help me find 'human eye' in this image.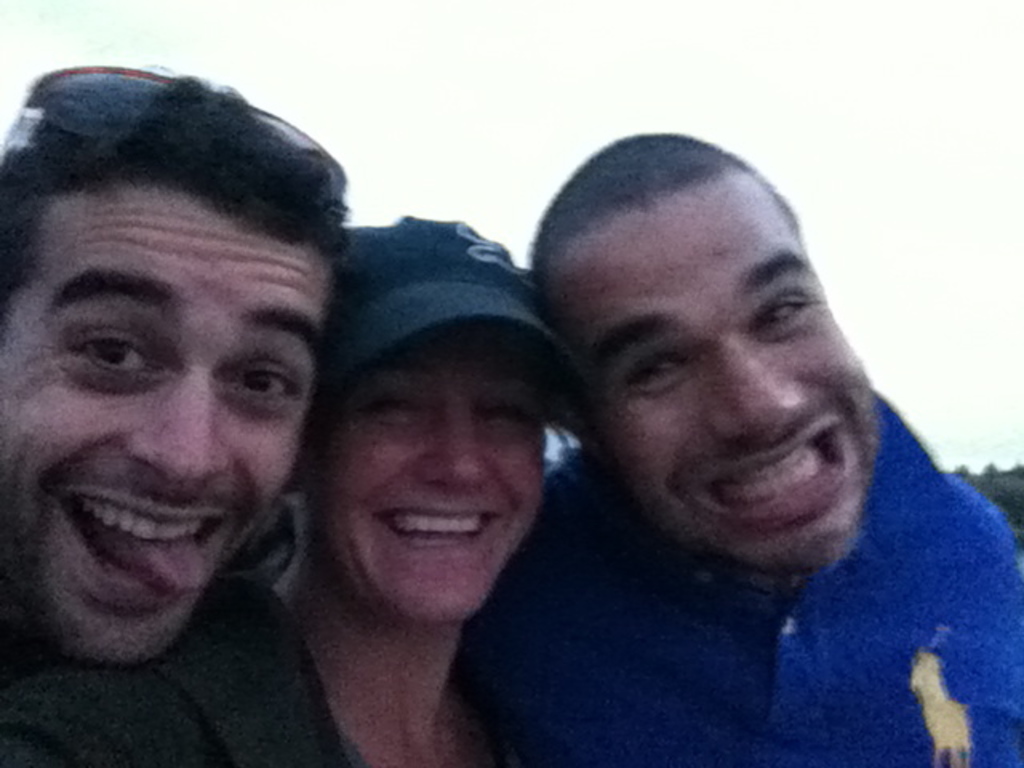
Found it: [214,357,304,408].
